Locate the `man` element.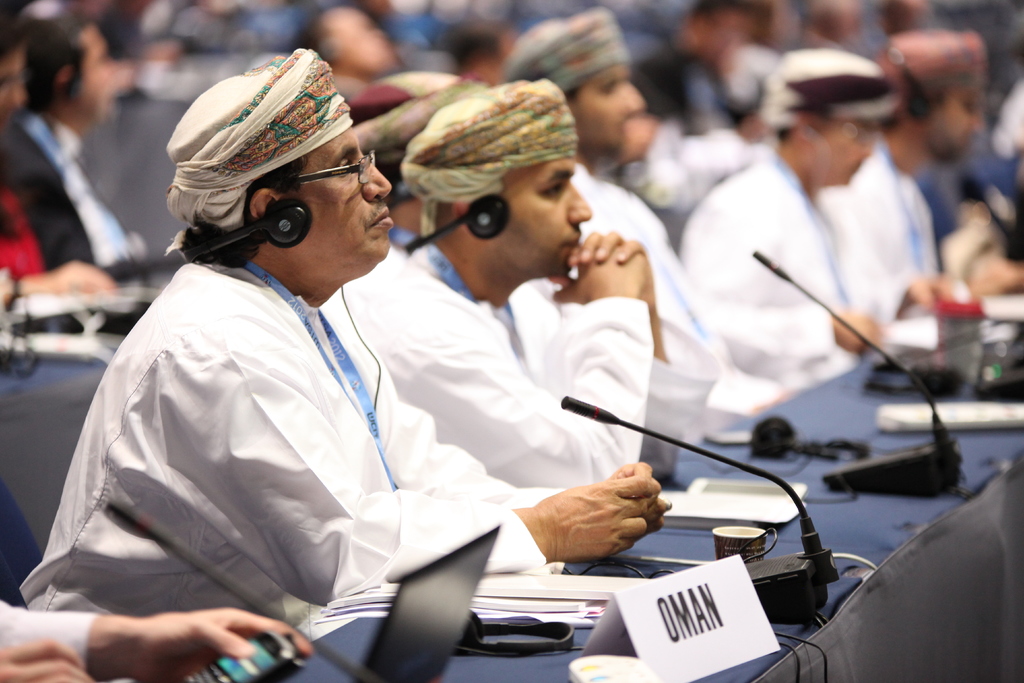
Element bbox: [x1=504, y1=6, x2=785, y2=442].
